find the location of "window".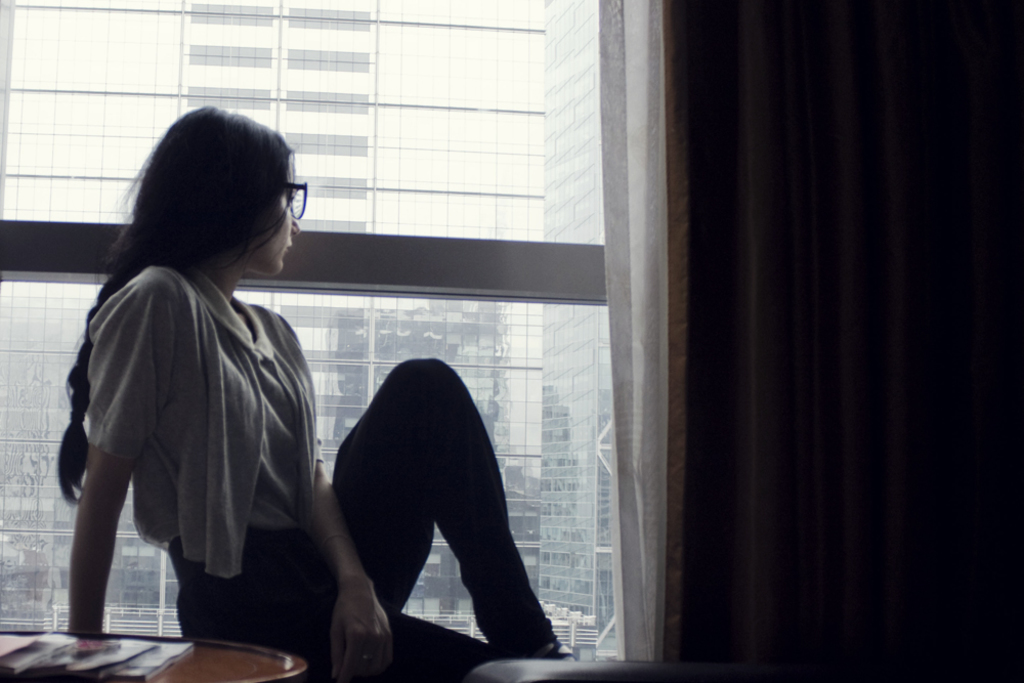
Location: 0:0:687:682.
